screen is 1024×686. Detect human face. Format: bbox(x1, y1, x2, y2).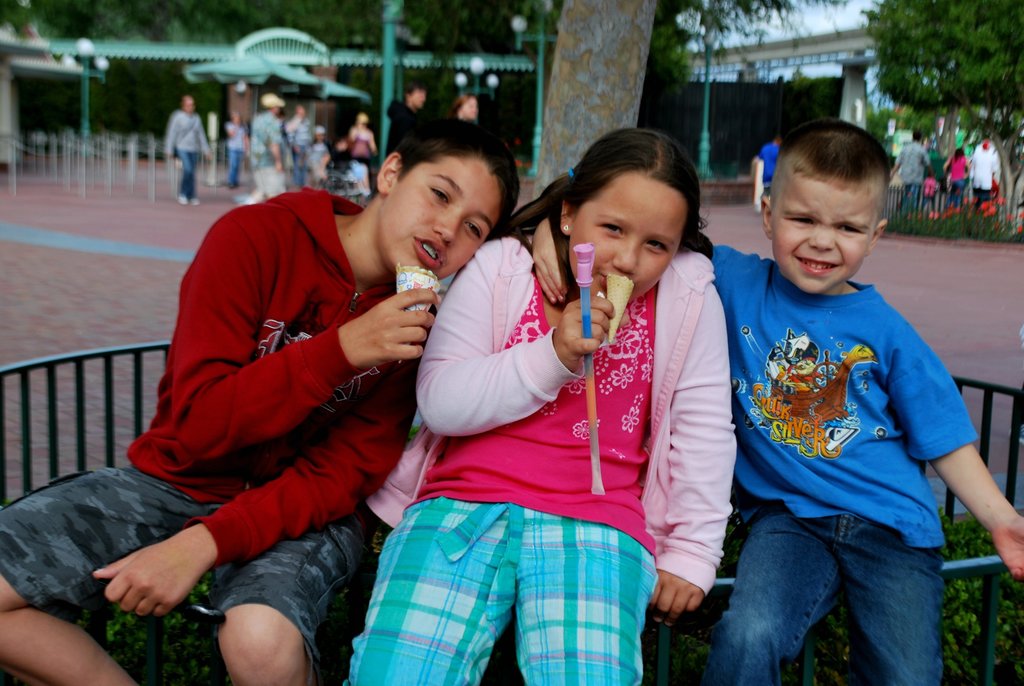
bbox(358, 110, 369, 126).
